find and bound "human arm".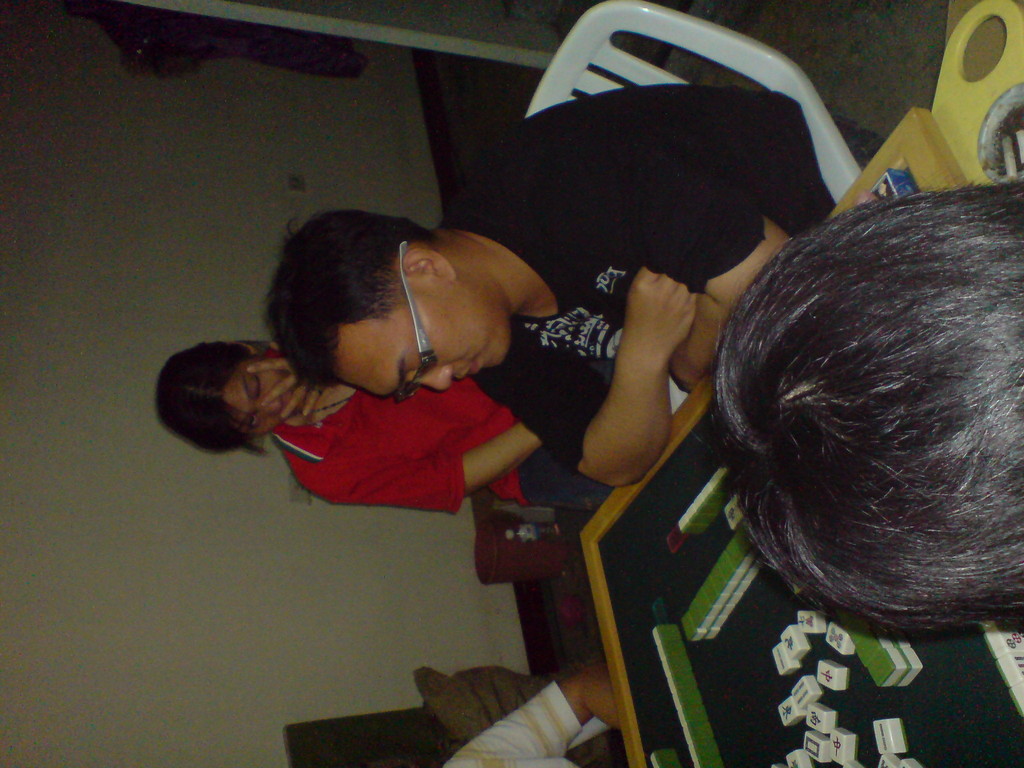
Bound: {"left": 538, "top": 150, "right": 794, "bottom": 394}.
